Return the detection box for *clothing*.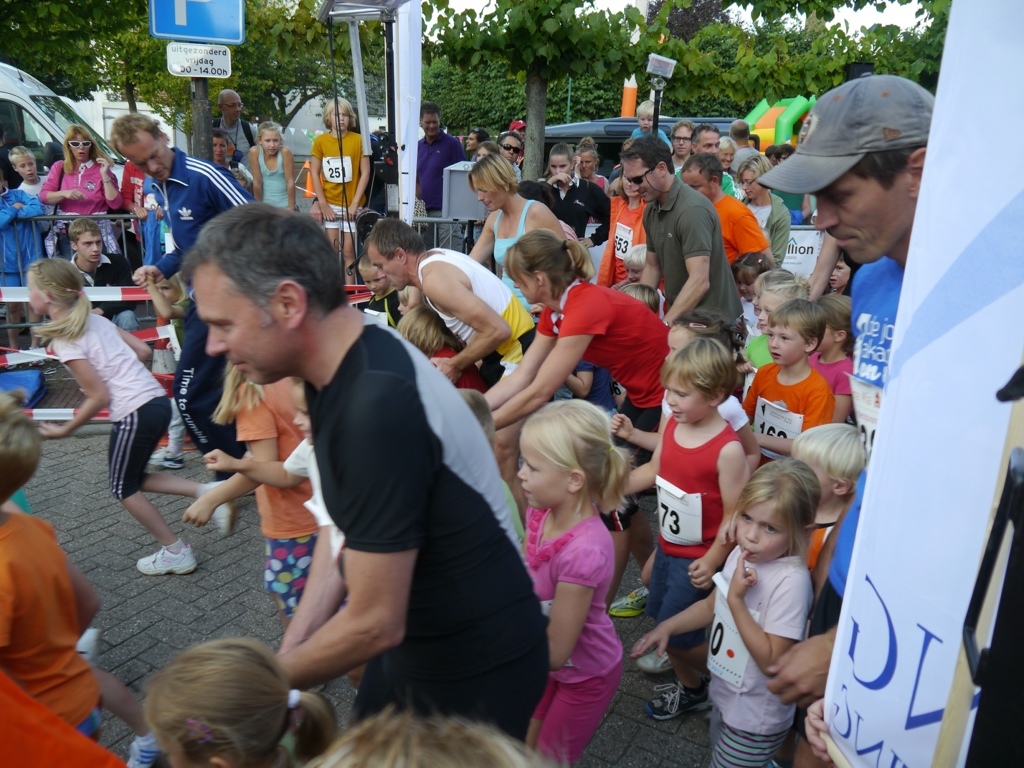
bbox(598, 198, 664, 306).
